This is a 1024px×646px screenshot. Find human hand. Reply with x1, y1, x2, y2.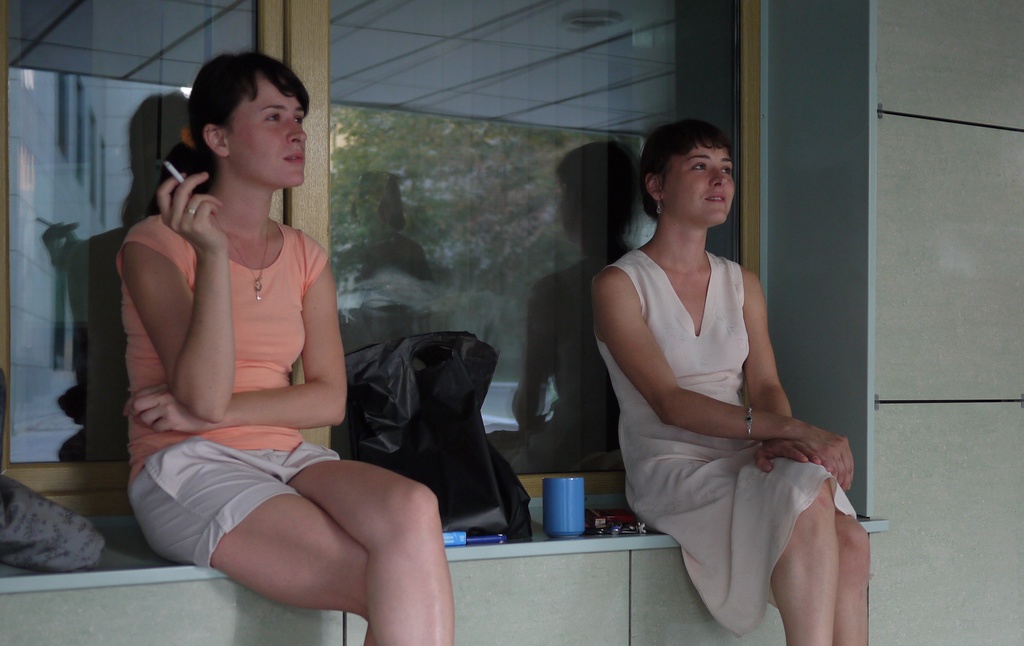
121, 382, 218, 436.
